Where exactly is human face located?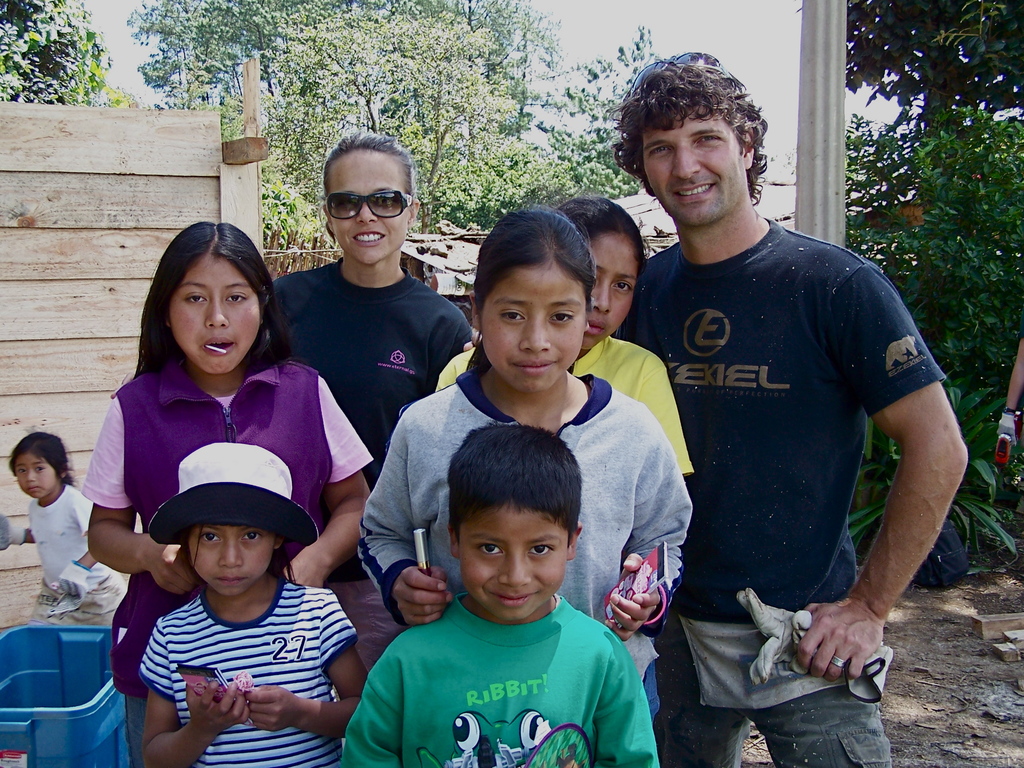
Its bounding box is l=174, t=254, r=260, b=371.
